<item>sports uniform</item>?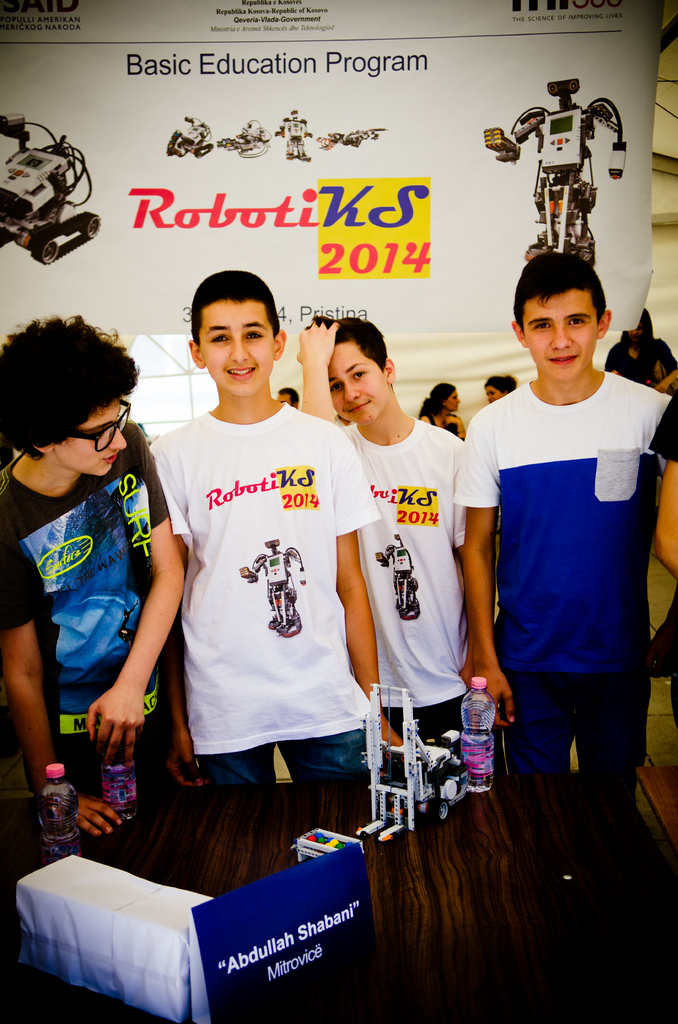
left=336, top=317, right=497, bottom=812
